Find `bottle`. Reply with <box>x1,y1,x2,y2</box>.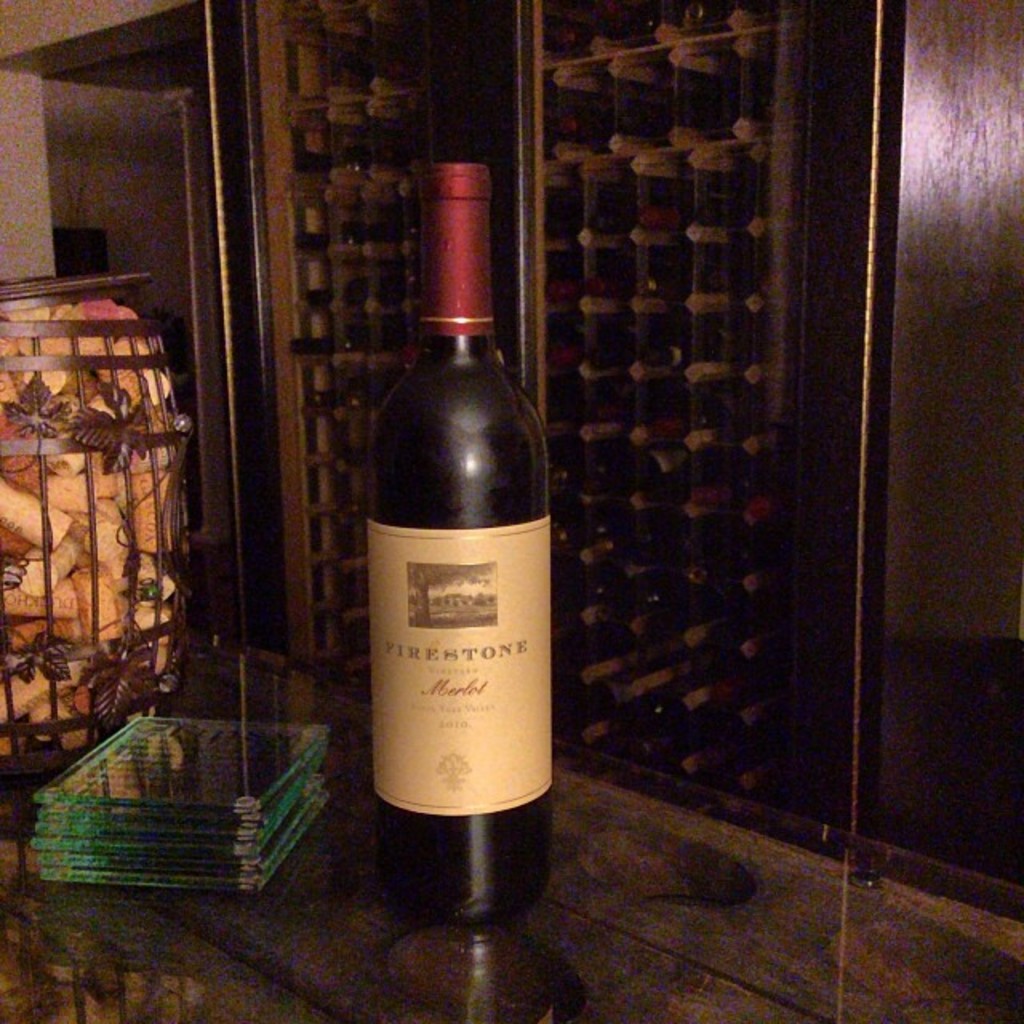
<box>370,163,550,925</box>.
